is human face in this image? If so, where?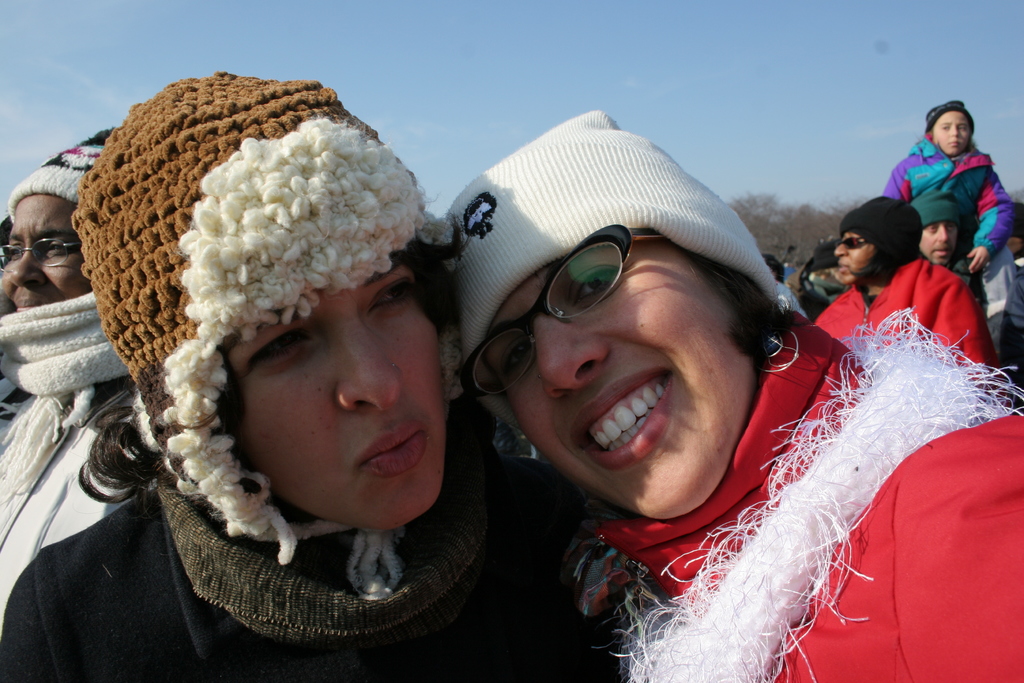
Yes, at <box>220,255,447,529</box>.
